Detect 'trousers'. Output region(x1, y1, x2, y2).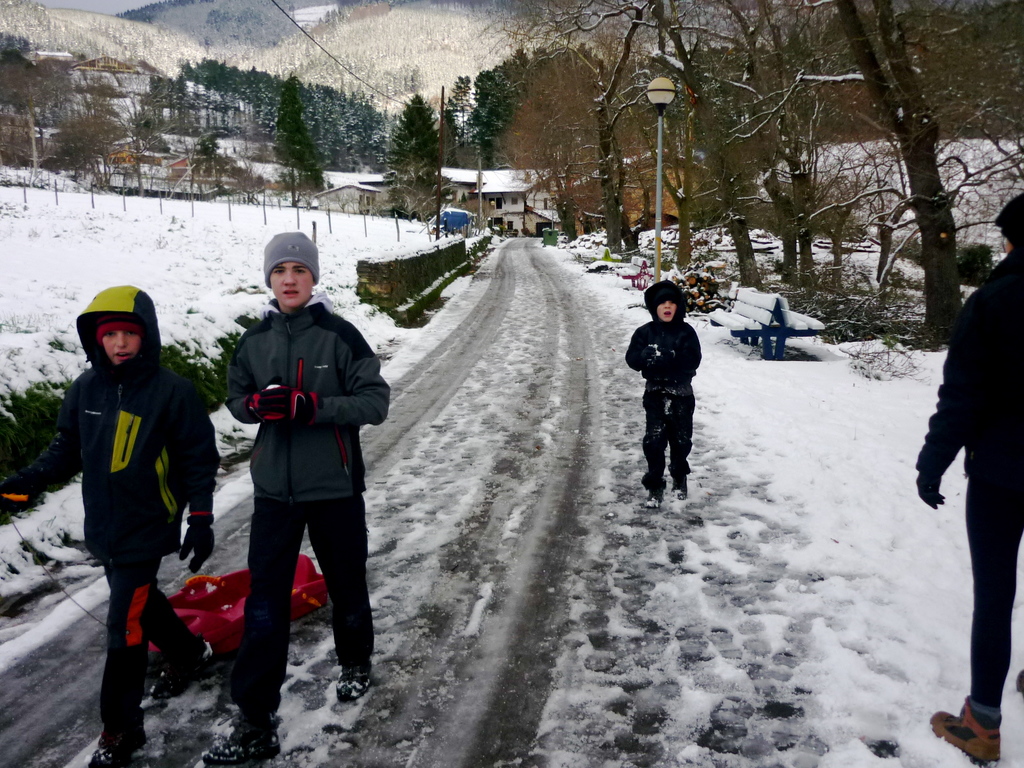
region(97, 544, 202, 745).
